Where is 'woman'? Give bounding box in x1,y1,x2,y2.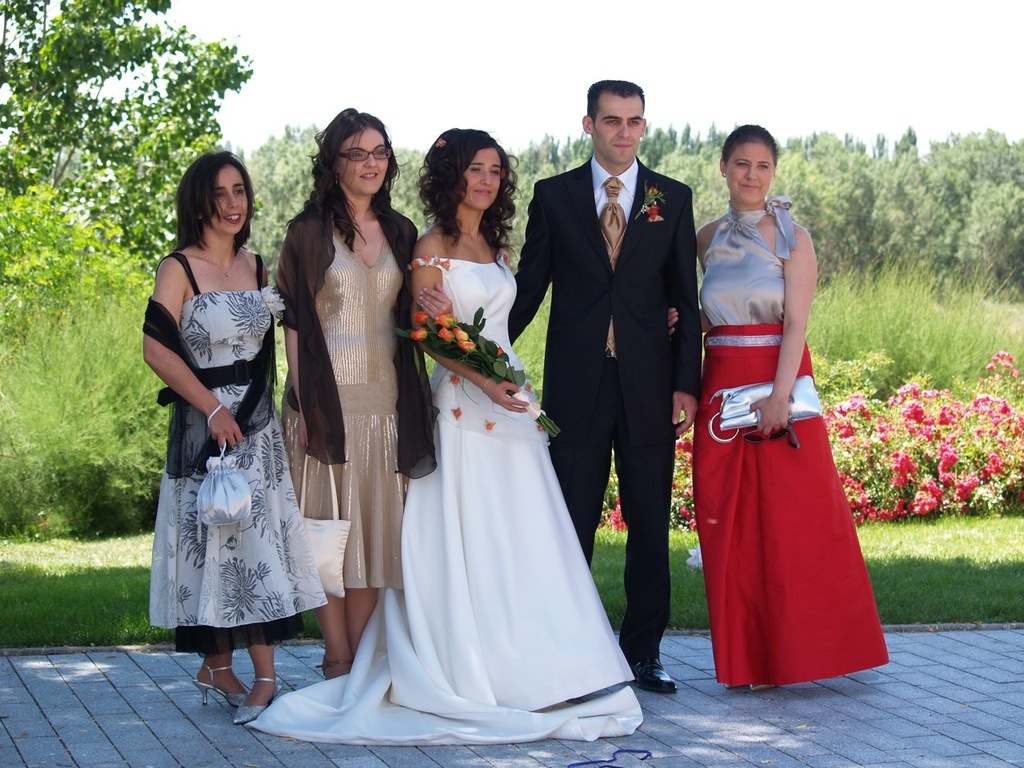
127,158,310,670.
